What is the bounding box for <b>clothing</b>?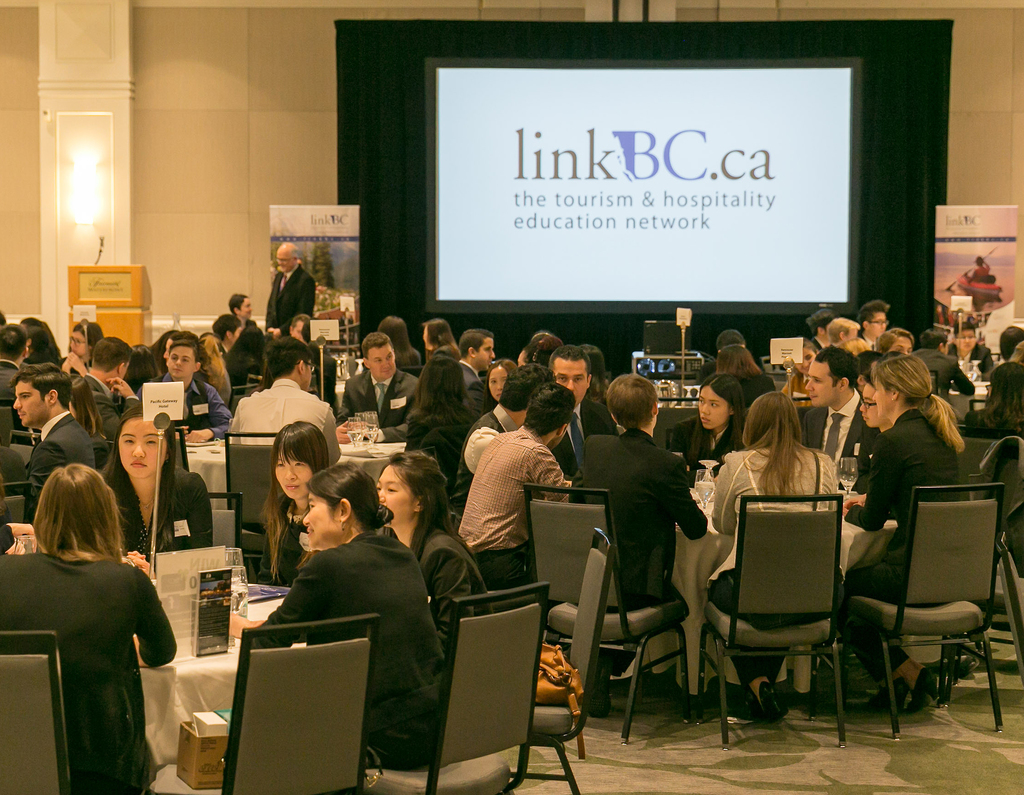
{"x1": 264, "y1": 500, "x2": 303, "y2": 581}.
